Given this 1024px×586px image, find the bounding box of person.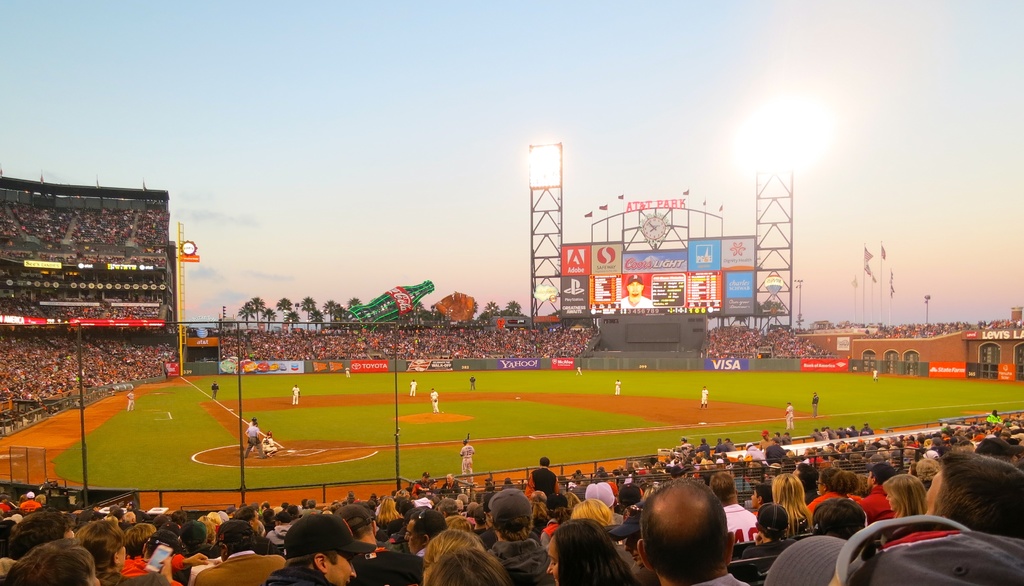
<region>622, 273, 655, 308</region>.
